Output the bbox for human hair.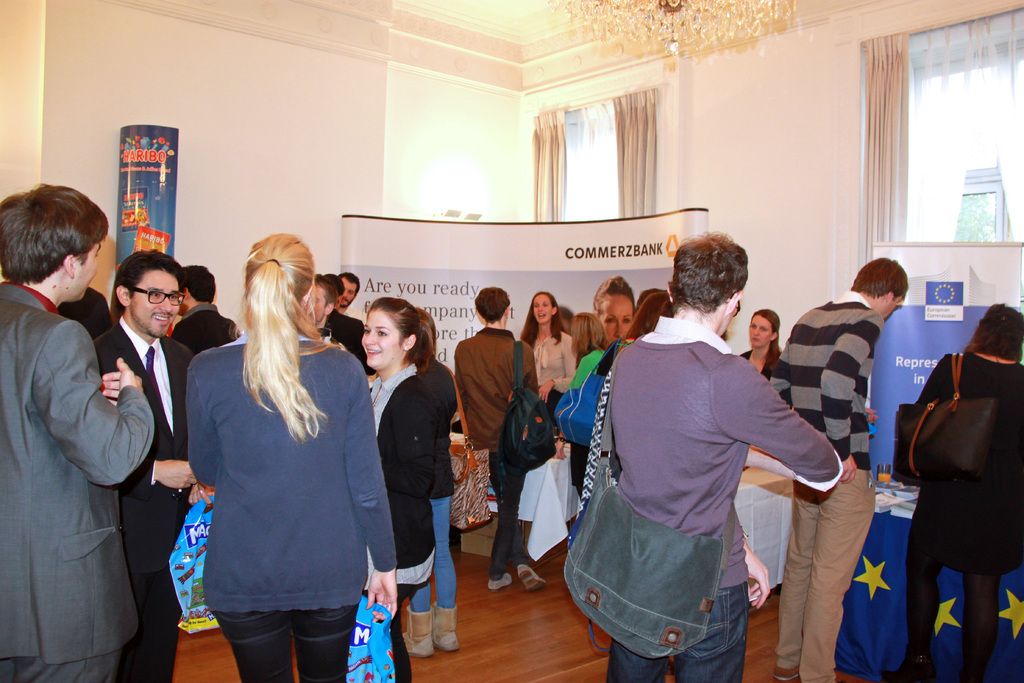
310,273,336,317.
